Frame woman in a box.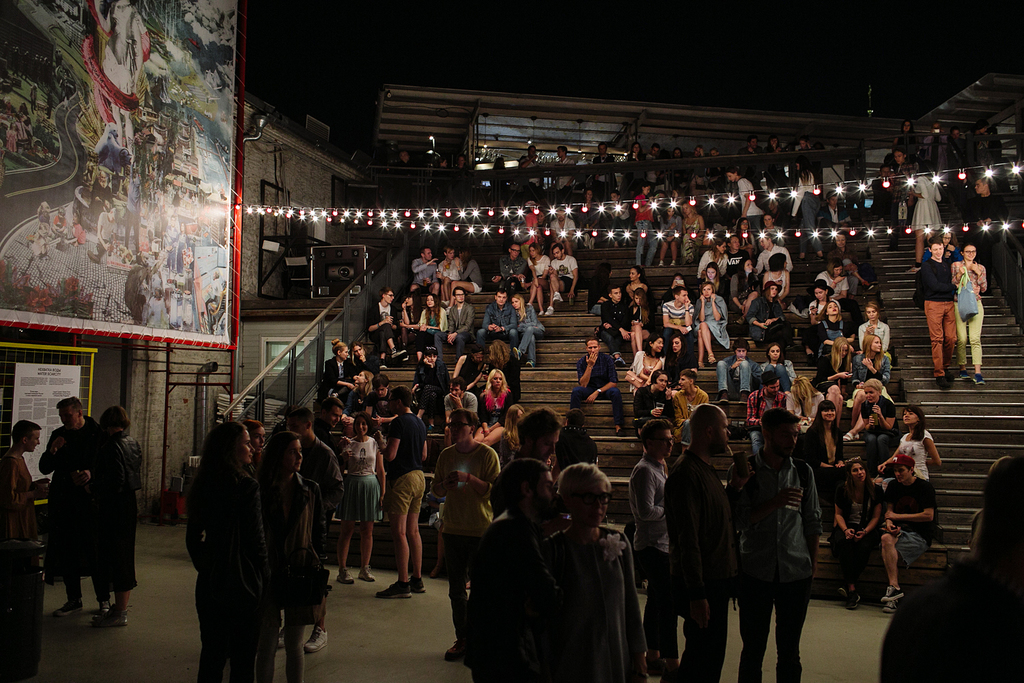
box=[722, 165, 763, 238].
